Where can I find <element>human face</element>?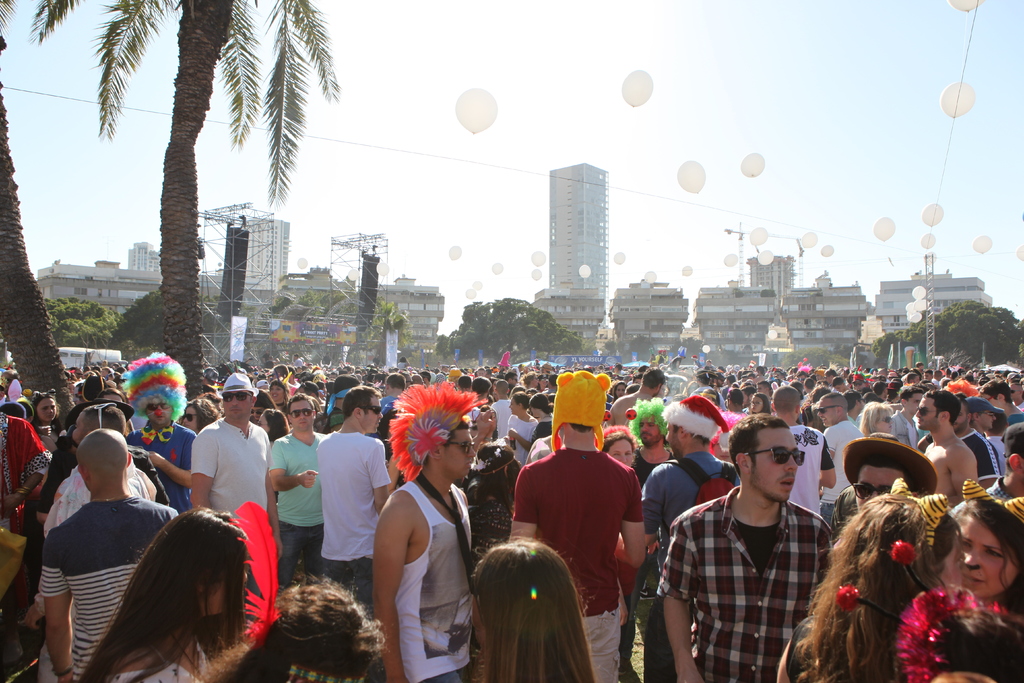
You can find it at Rect(145, 401, 174, 426).
